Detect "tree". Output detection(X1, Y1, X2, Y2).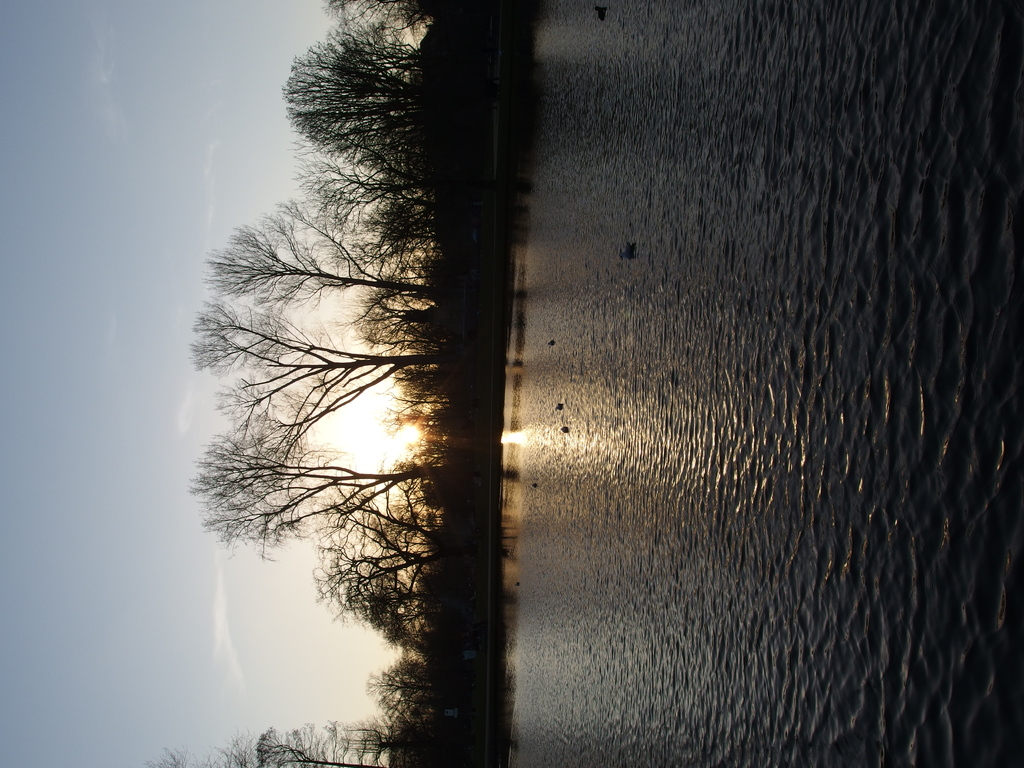
detection(323, 0, 448, 52).
